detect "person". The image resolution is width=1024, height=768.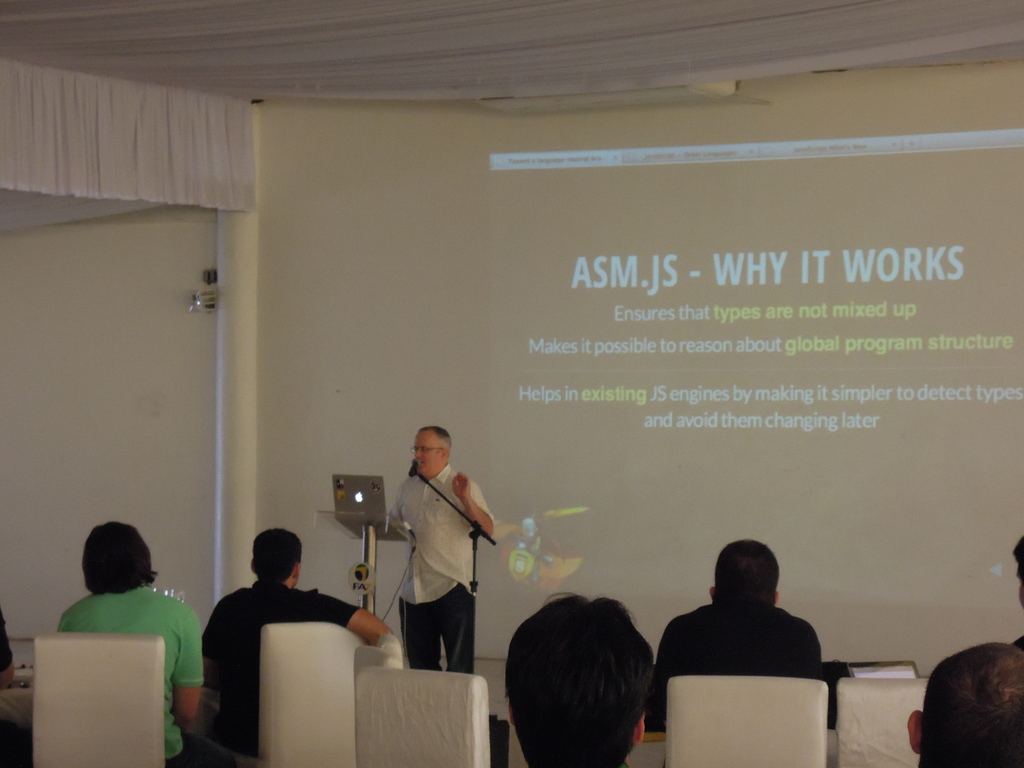
bbox=[651, 538, 823, 736].
